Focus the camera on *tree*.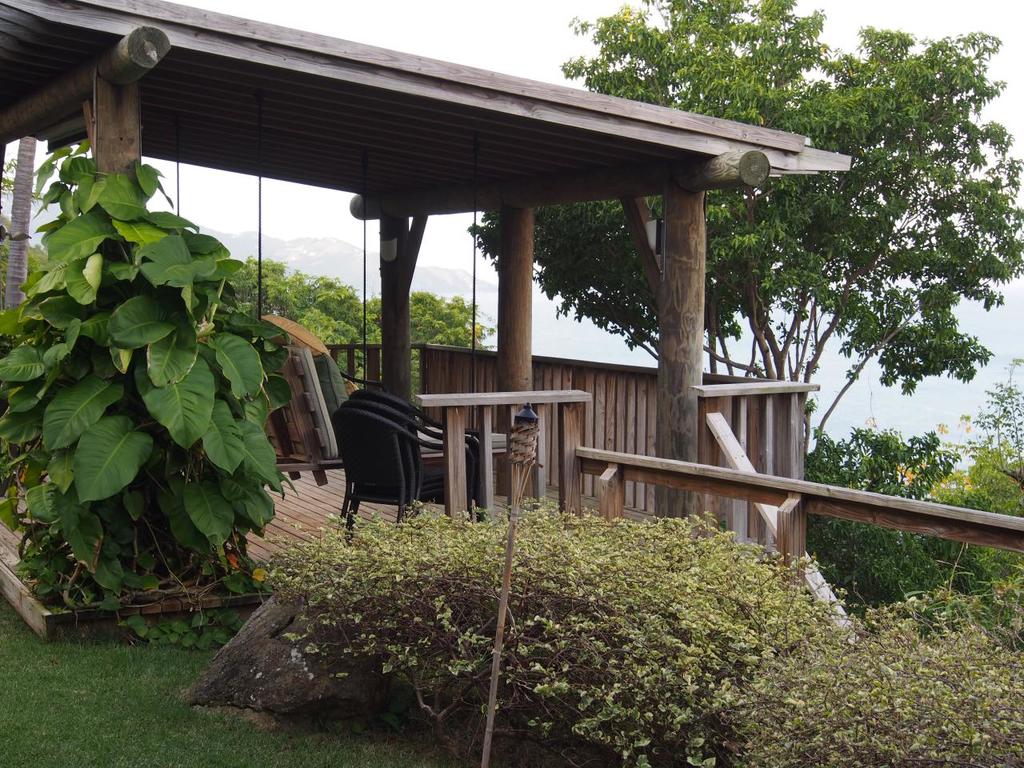
Focus region: [left=794, top=431, right=970, bottom=602].
